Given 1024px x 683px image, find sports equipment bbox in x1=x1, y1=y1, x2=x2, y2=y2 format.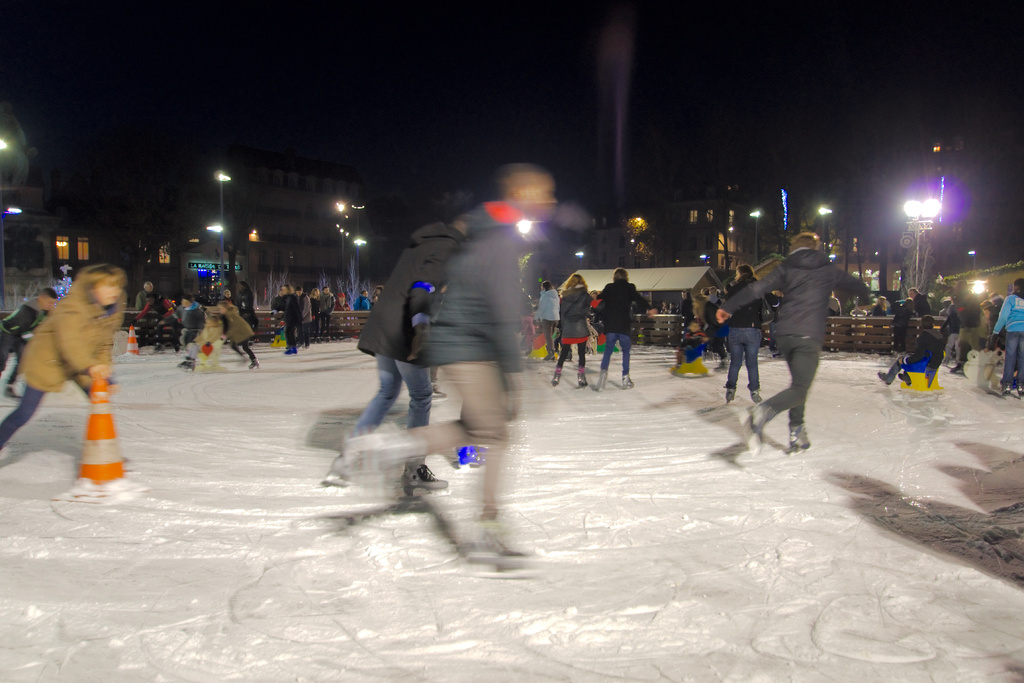
x1=460, y1=449, x2=488, y2=465.
